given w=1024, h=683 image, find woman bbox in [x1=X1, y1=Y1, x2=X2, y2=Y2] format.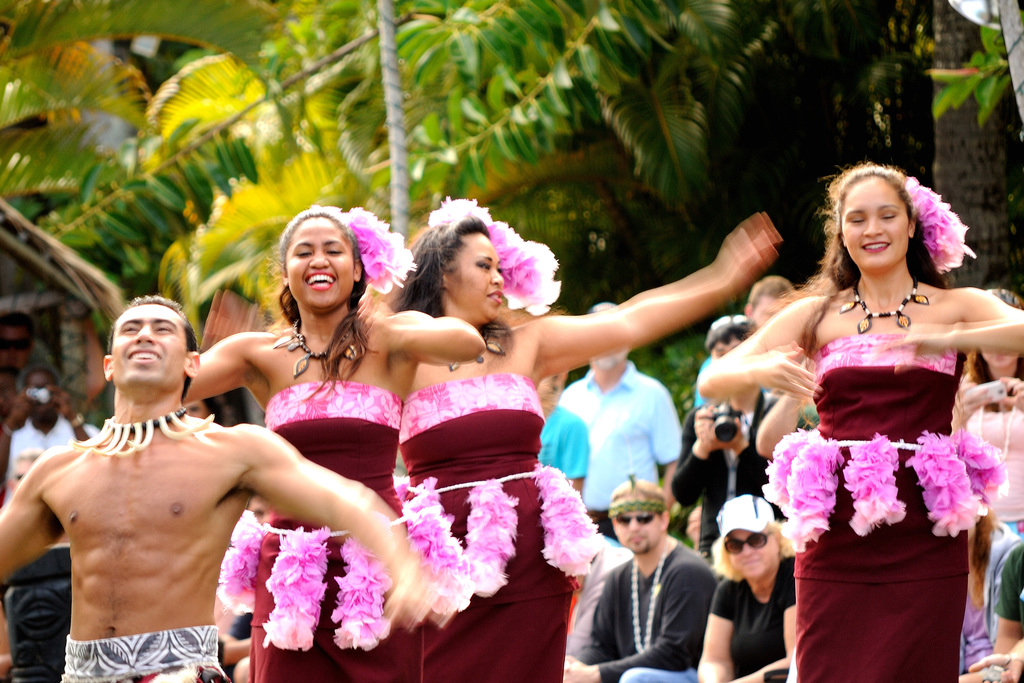
[x1=955, y1=486, x2=1010, y2=682].
